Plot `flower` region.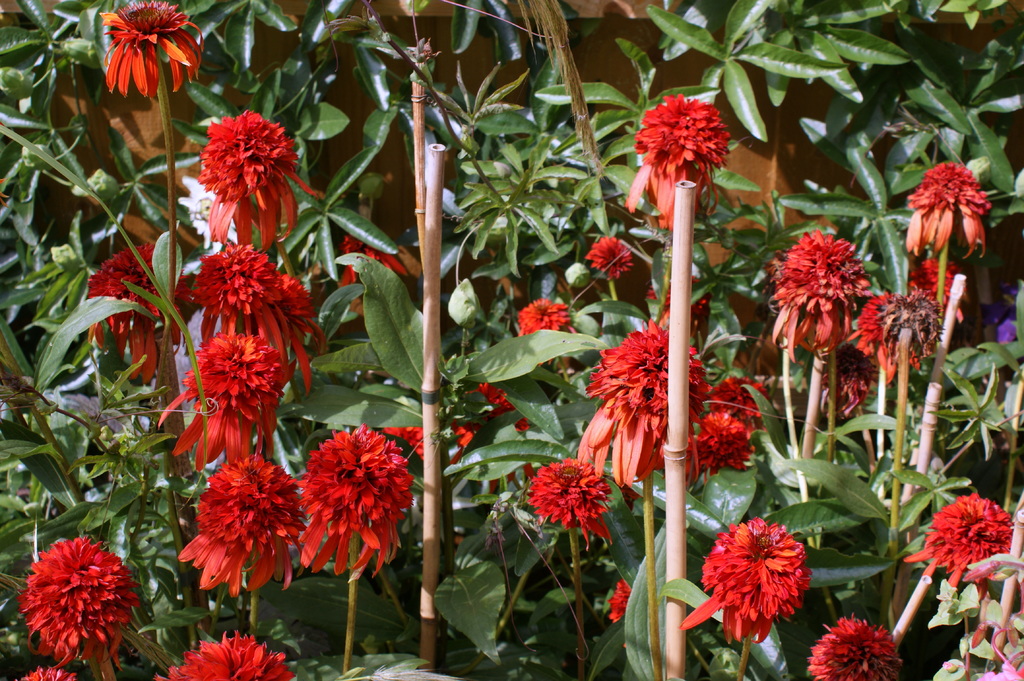
Plotted at 102, 0, 210, 99.
